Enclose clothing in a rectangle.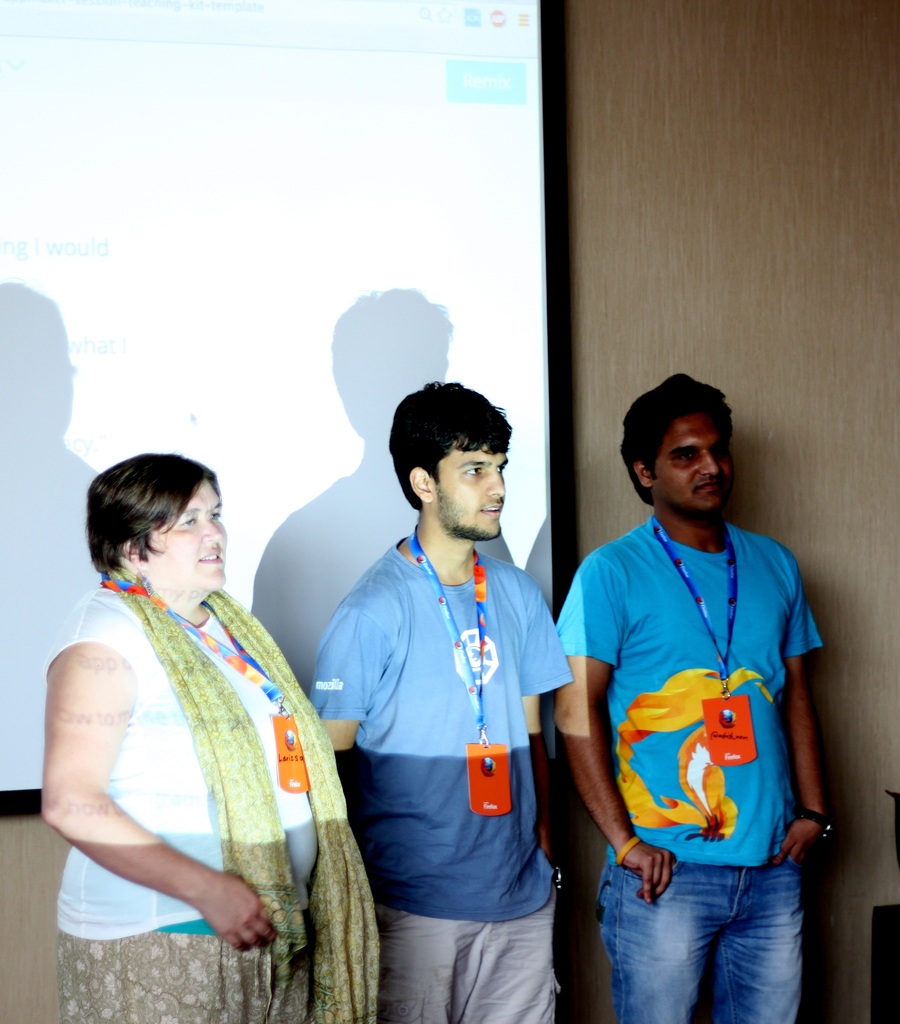
rect(35, 564, 385, 1023).
